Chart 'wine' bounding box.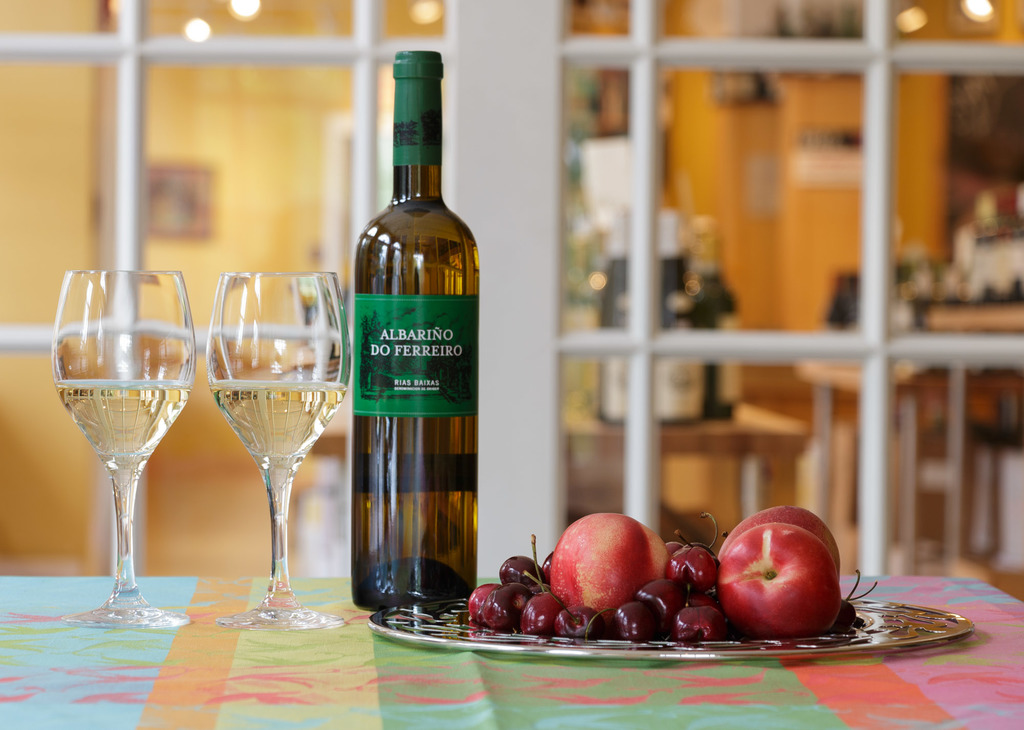
Charted: detection(54, 380, 187, 459).
